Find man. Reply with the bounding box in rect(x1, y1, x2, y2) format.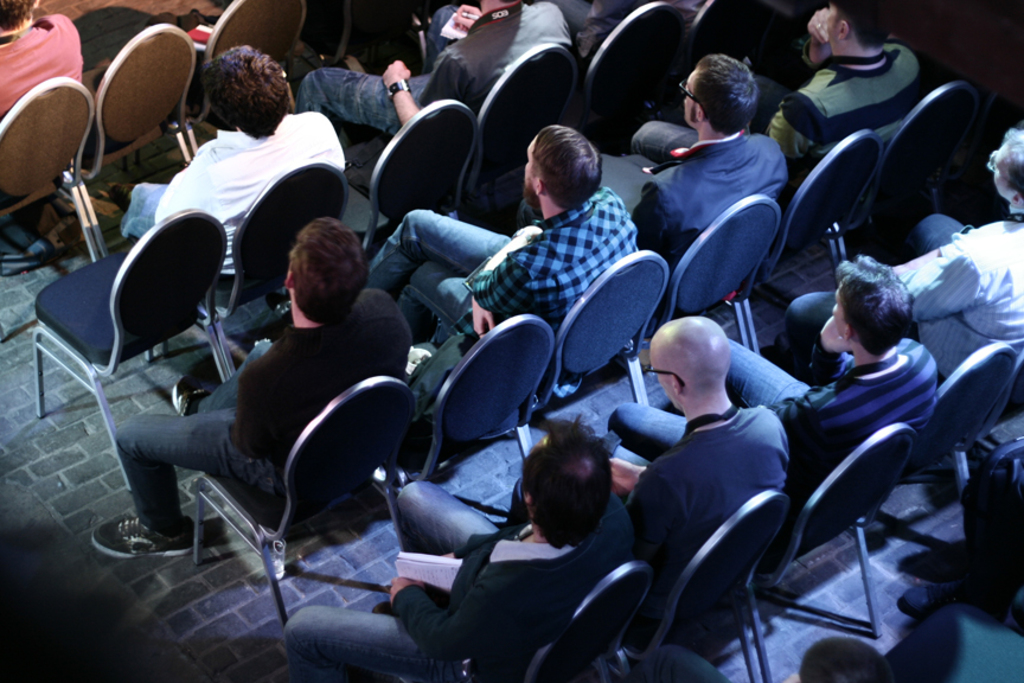
rect(296, 0, 587, 136).
